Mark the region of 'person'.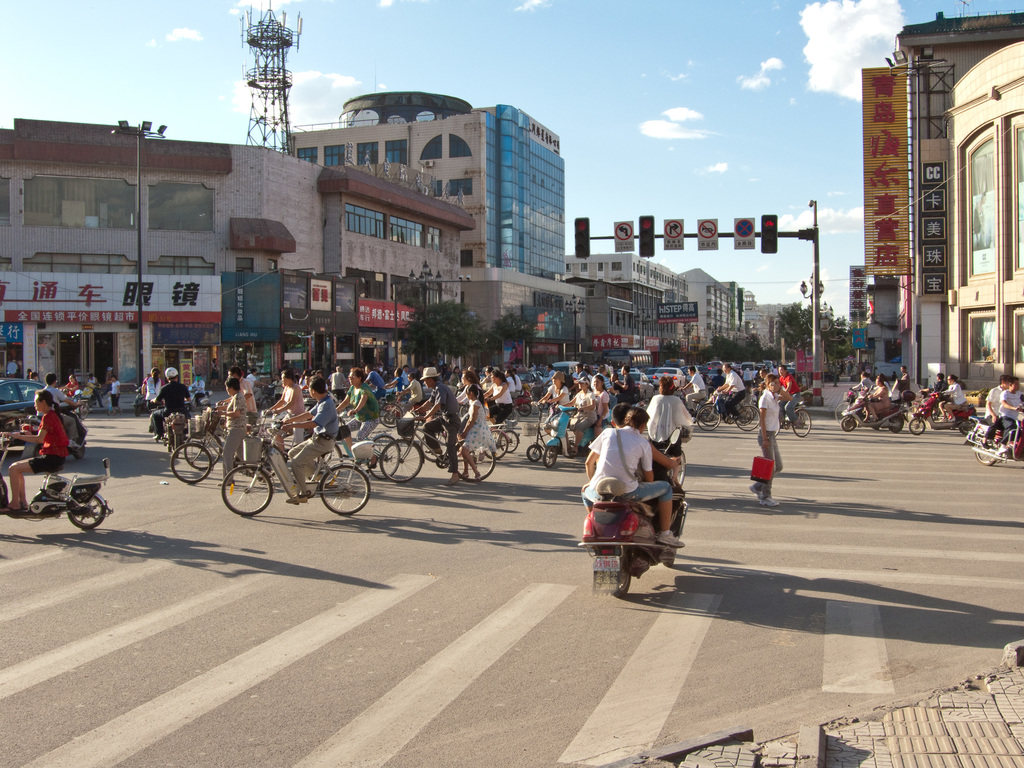
Region: bbox=[749, 367, 769, 393].
